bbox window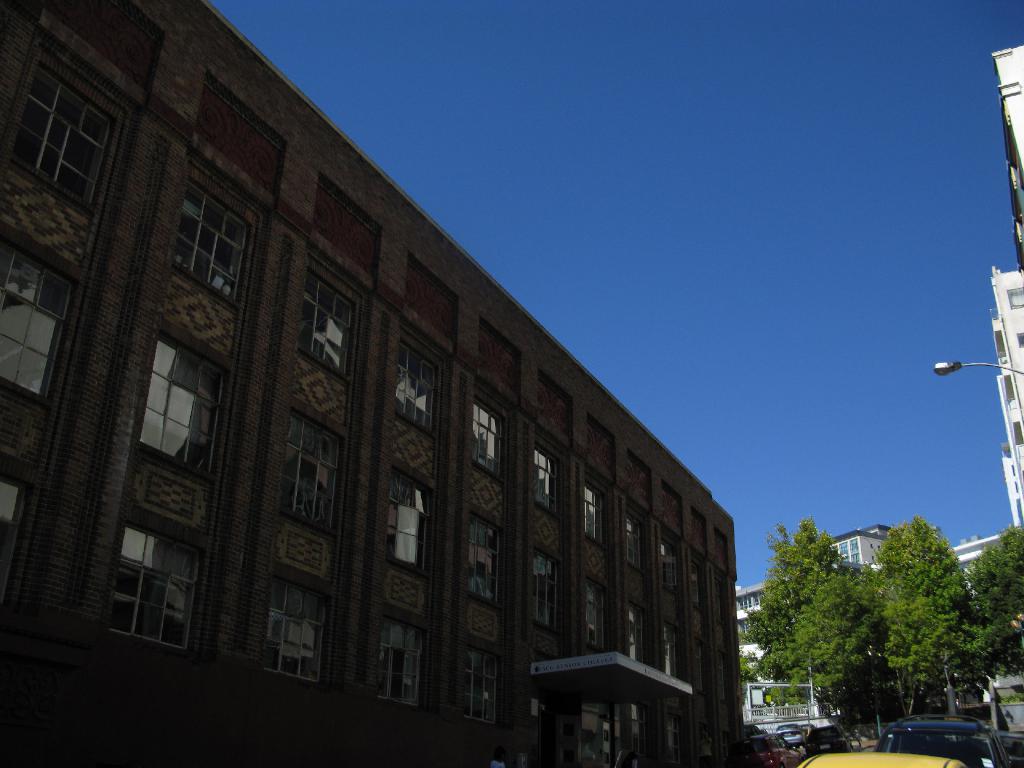
left=532, top=436, right=564, bottom=519
